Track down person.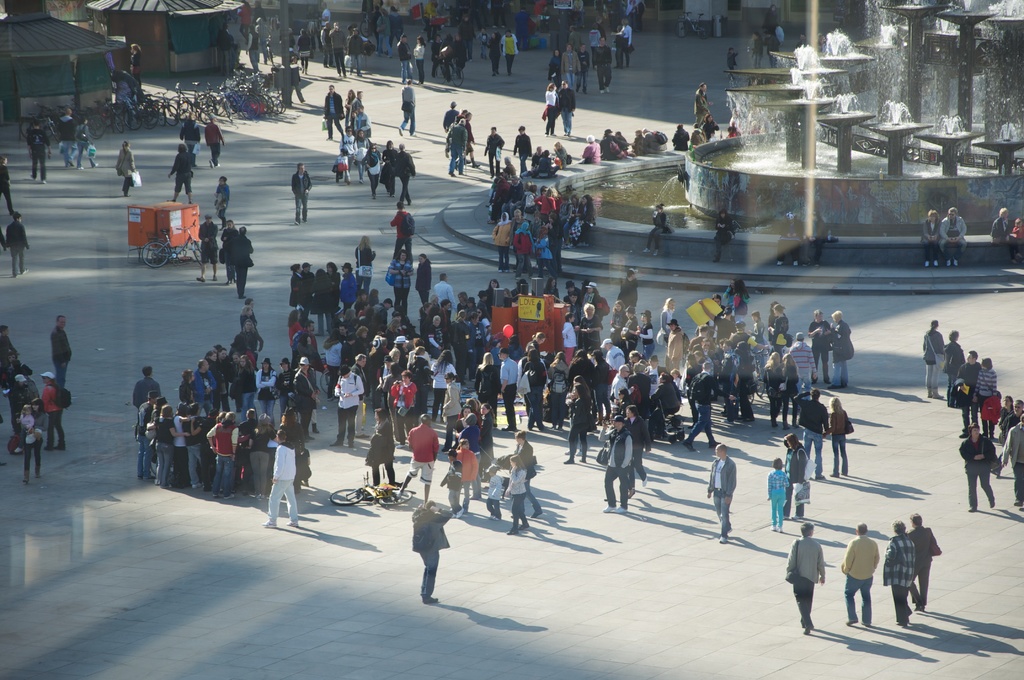
Tracked to <region>465, 398, 482, 416</region>.
